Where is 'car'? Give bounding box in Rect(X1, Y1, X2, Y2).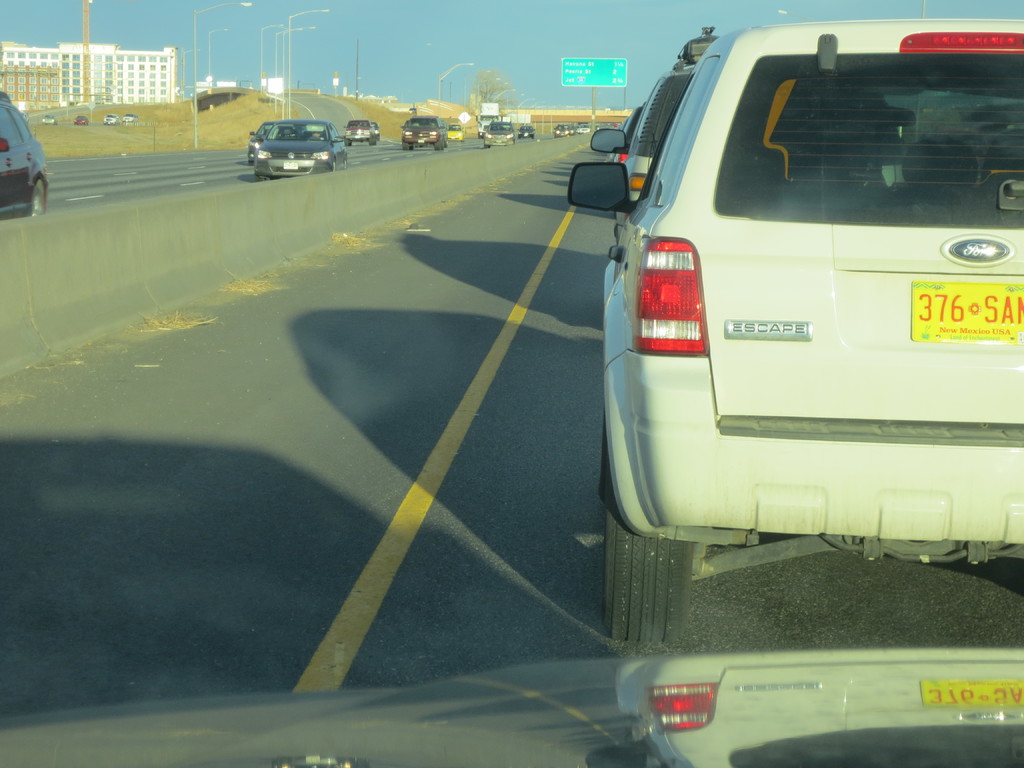
Rect(106, 115, 119, 124).
